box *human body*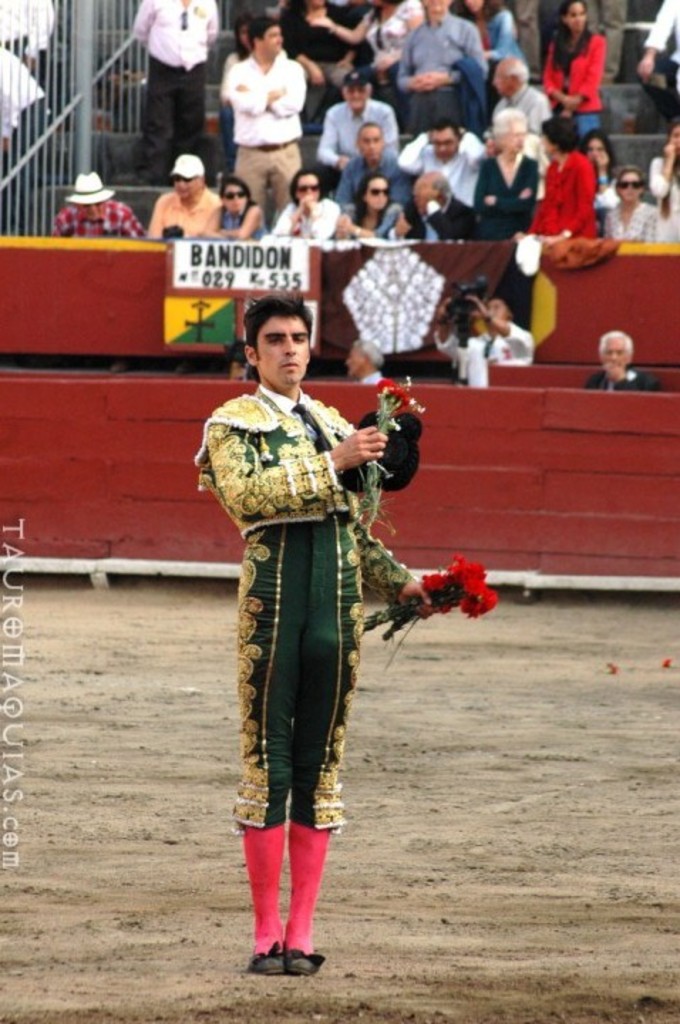
Rect(430, 300, 529, 390)
